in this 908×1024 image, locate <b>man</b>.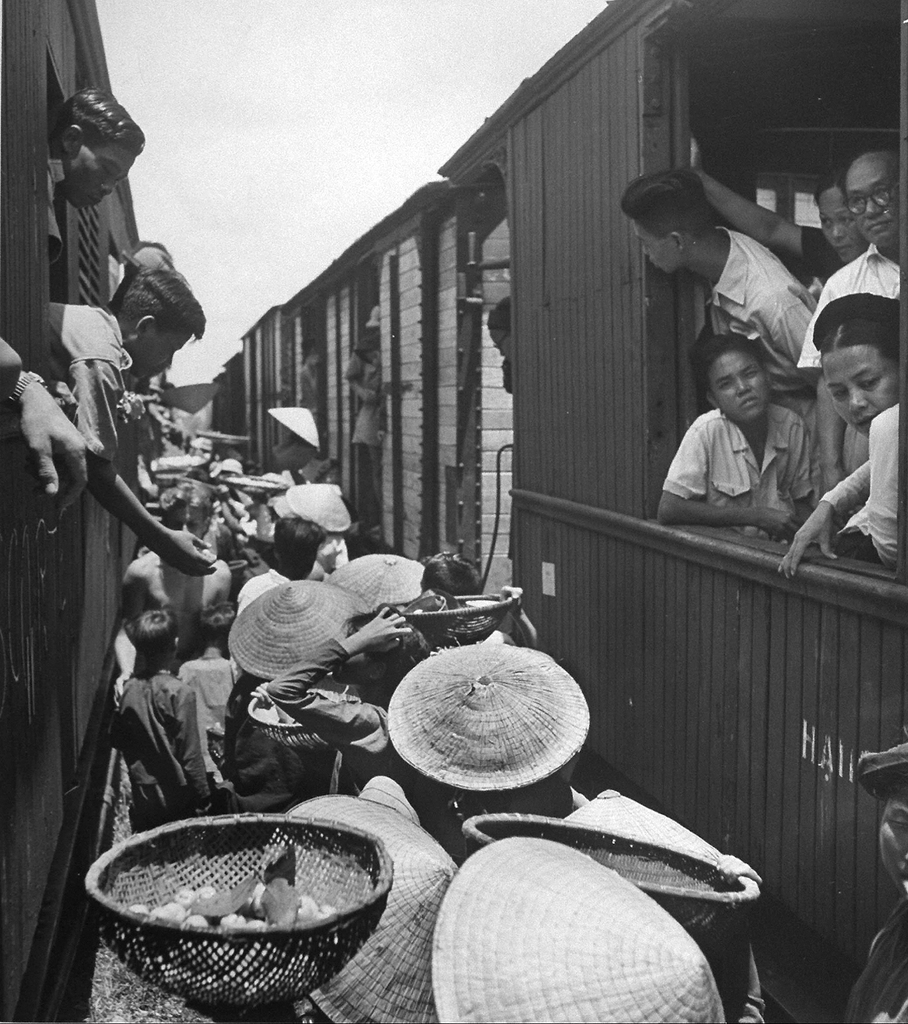
Bounding box: <bbox>795, 152, 897, 519</bbox>.
